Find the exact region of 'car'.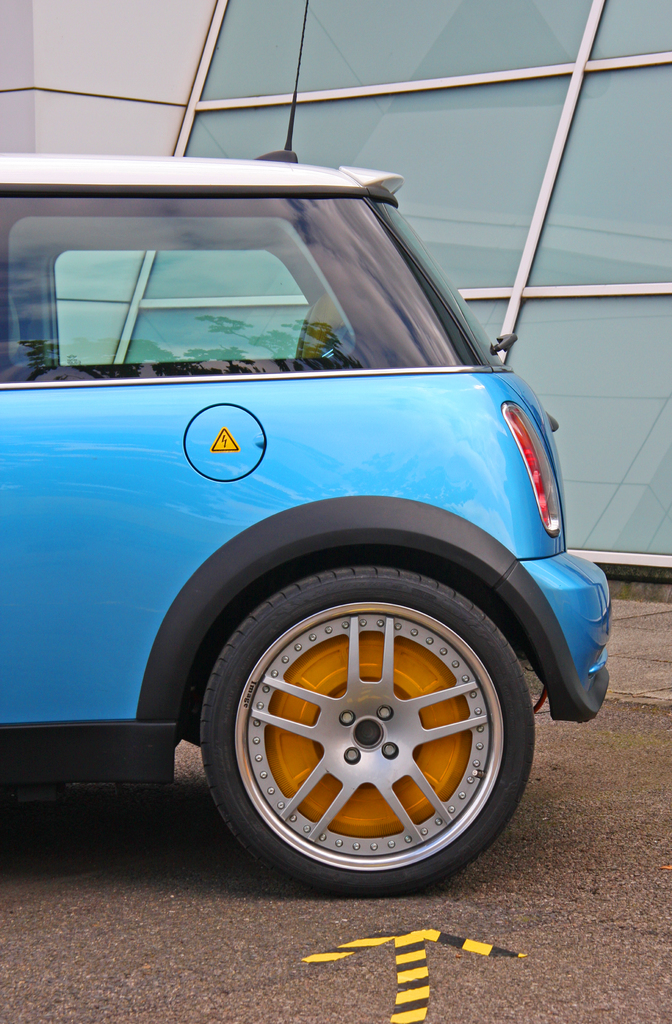
Exact region: 3:122:633:907.
